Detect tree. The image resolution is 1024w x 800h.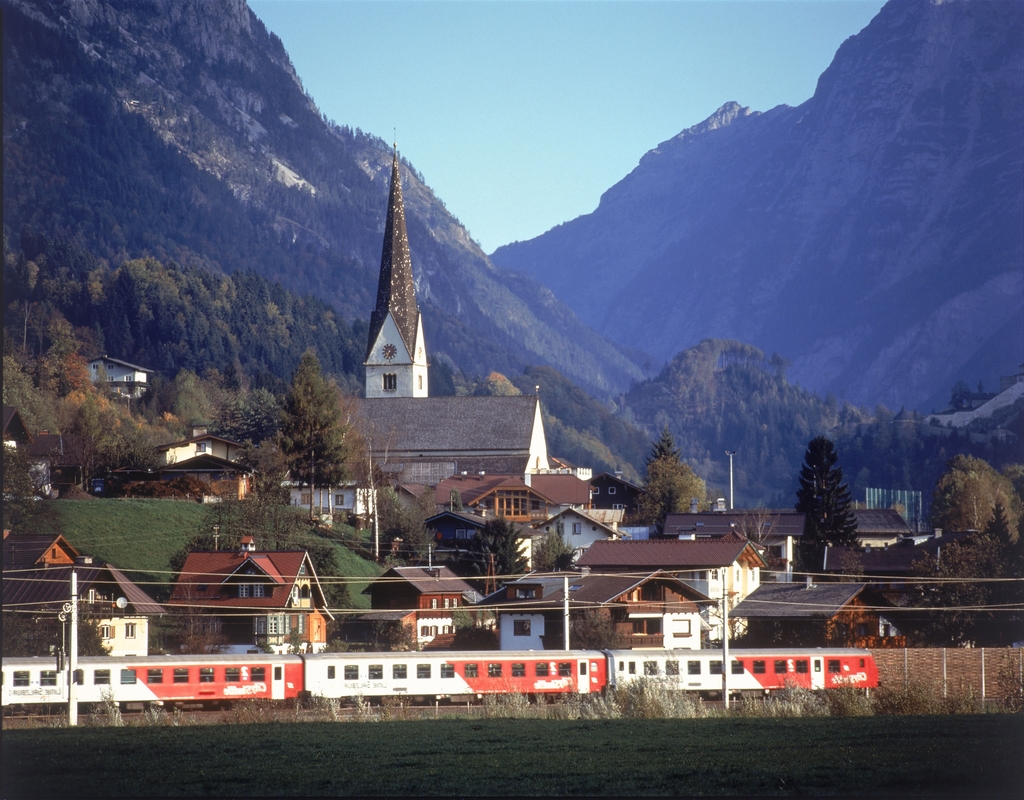
bbox=(732, 498, 784, 550).
